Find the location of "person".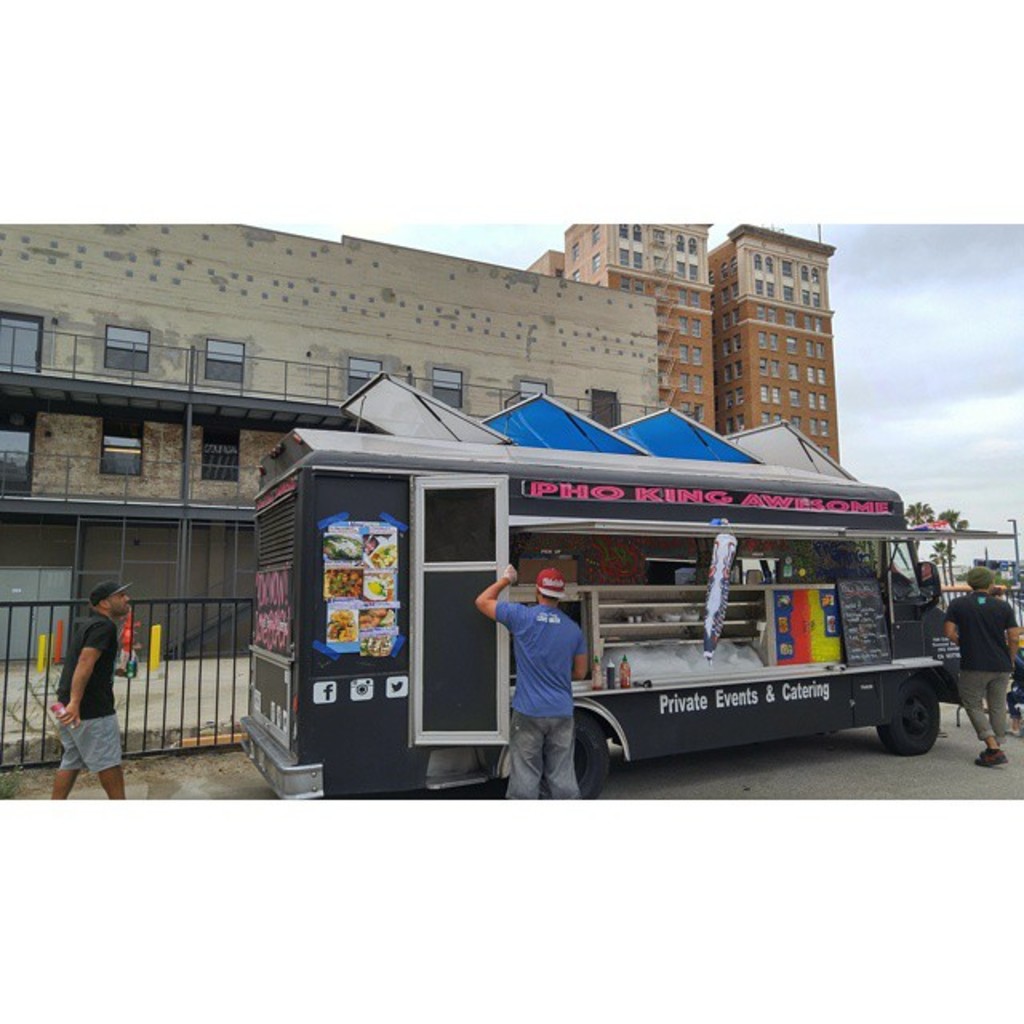
Location: (42,560,134,795).
